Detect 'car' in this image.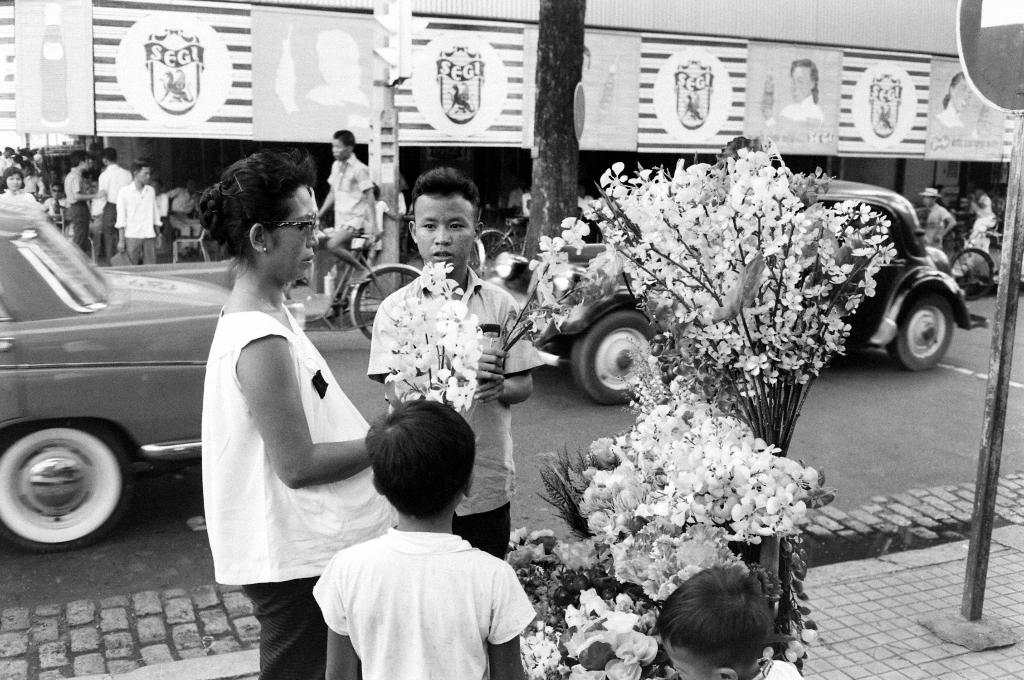
Detection: (x1=483, y1=177, x2=989, y2=409).
